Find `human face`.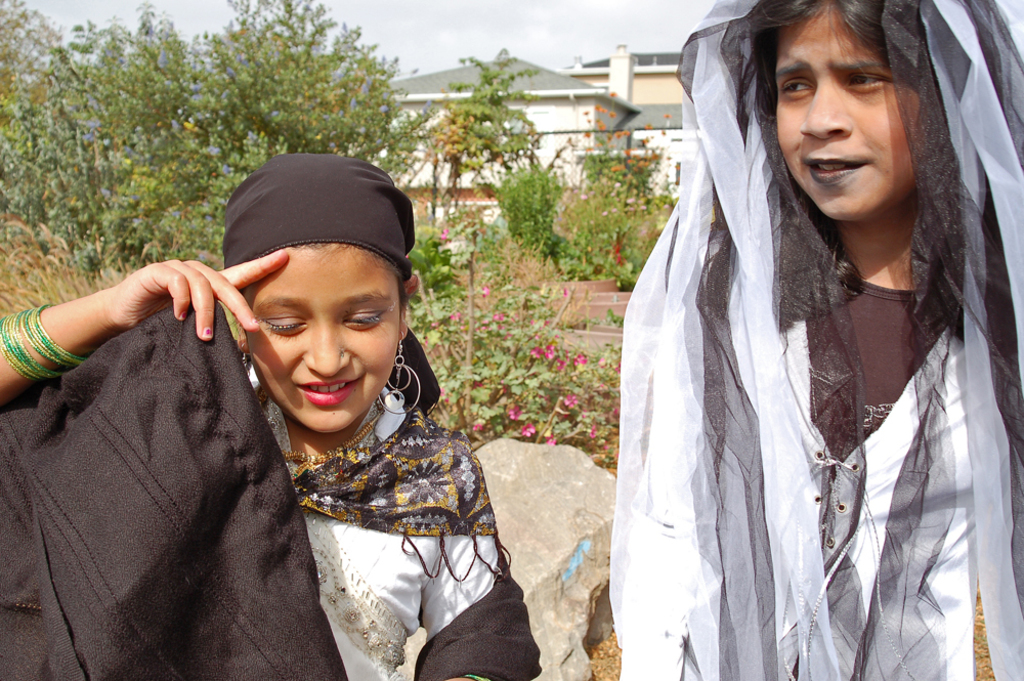
region(245, 249, 400, 434).
